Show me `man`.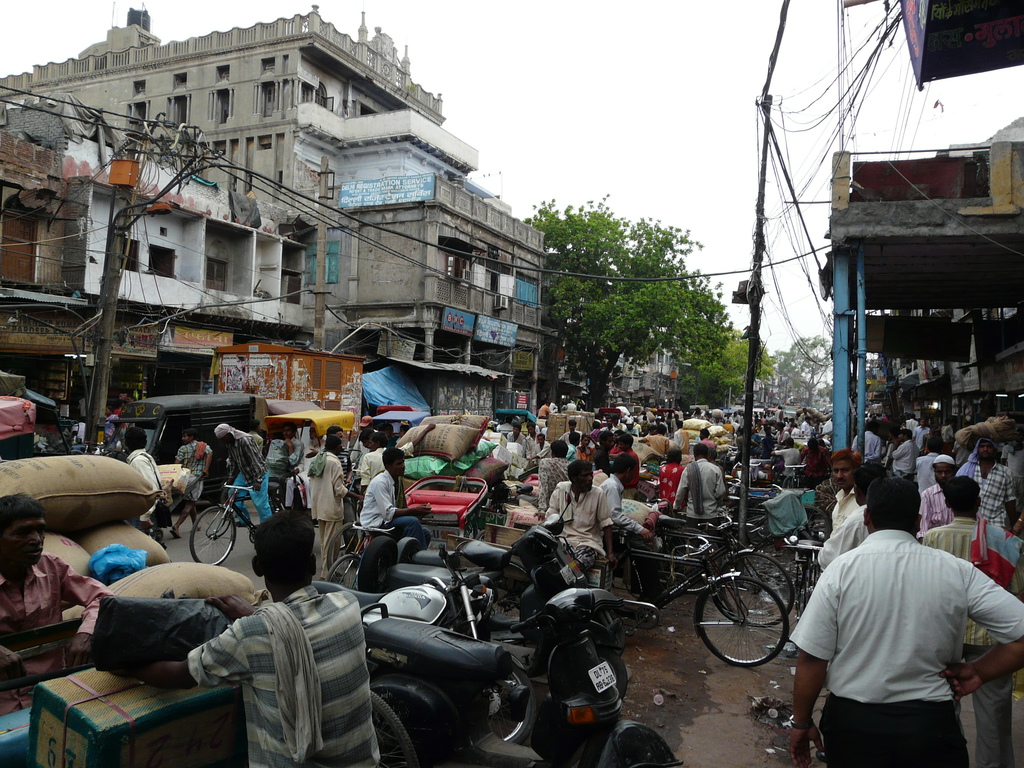
`man` is here: bbox(562, 418, 580, 439).
